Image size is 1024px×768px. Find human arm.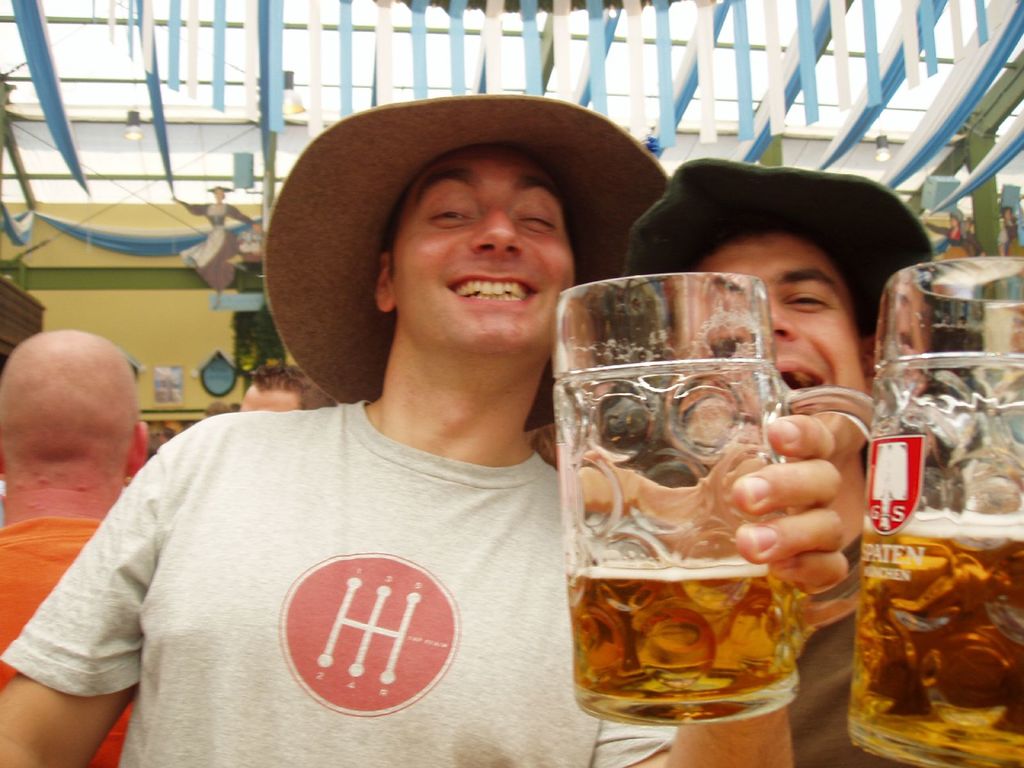
bbox=(59, 449, 172, 734).
